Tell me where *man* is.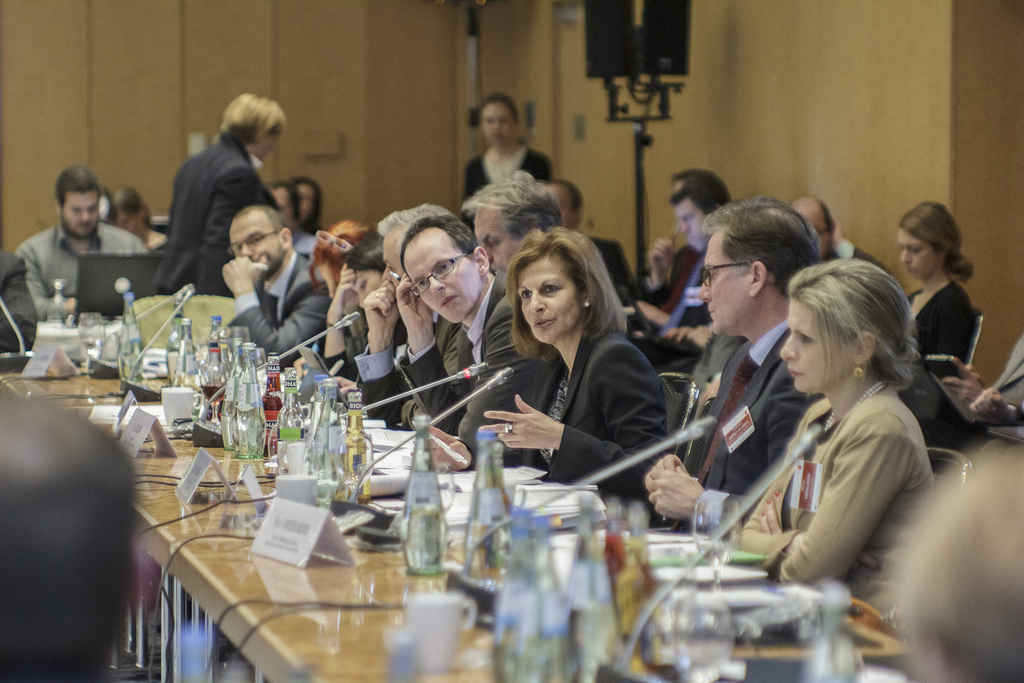
*man* is at {"left": 353, "top": 201, "right": 452, "bottom": 427}.
